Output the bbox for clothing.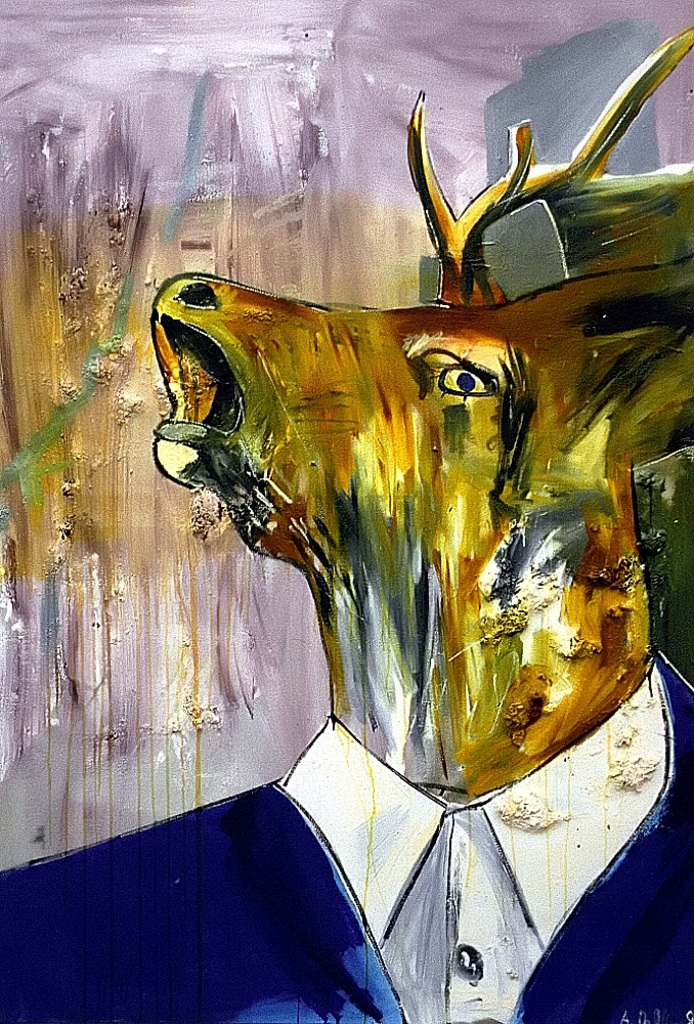
Rect(5, 651, 693, 1023).
